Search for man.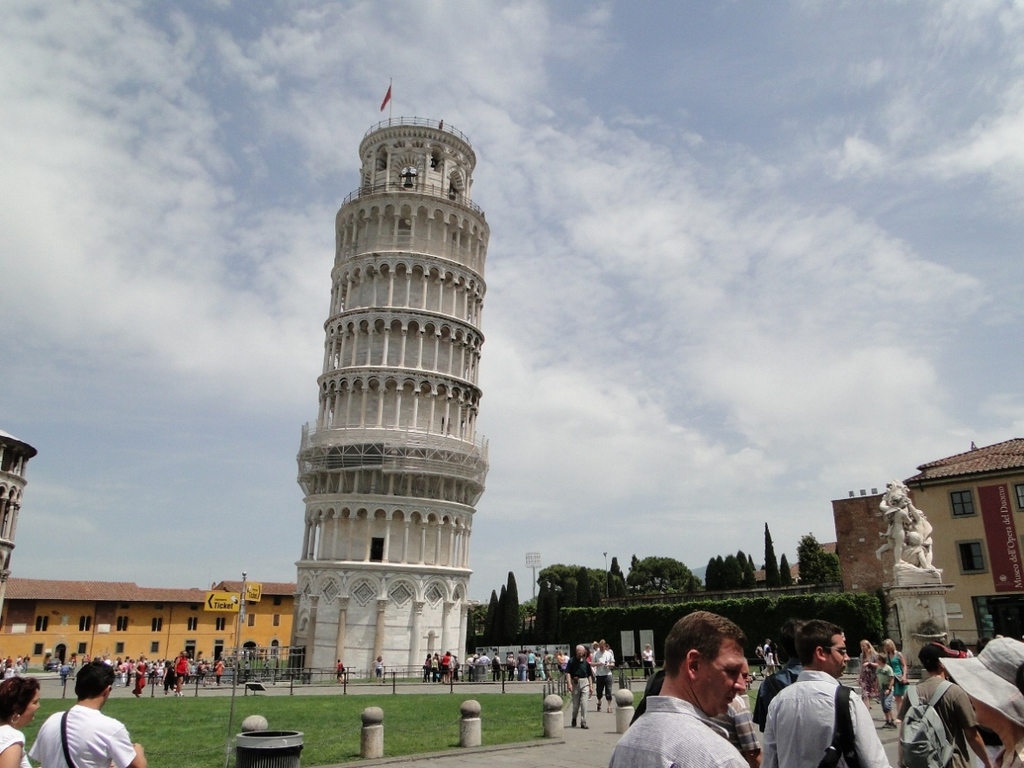
Found at [x1=710, y1=658, x2=760, y2=767].
